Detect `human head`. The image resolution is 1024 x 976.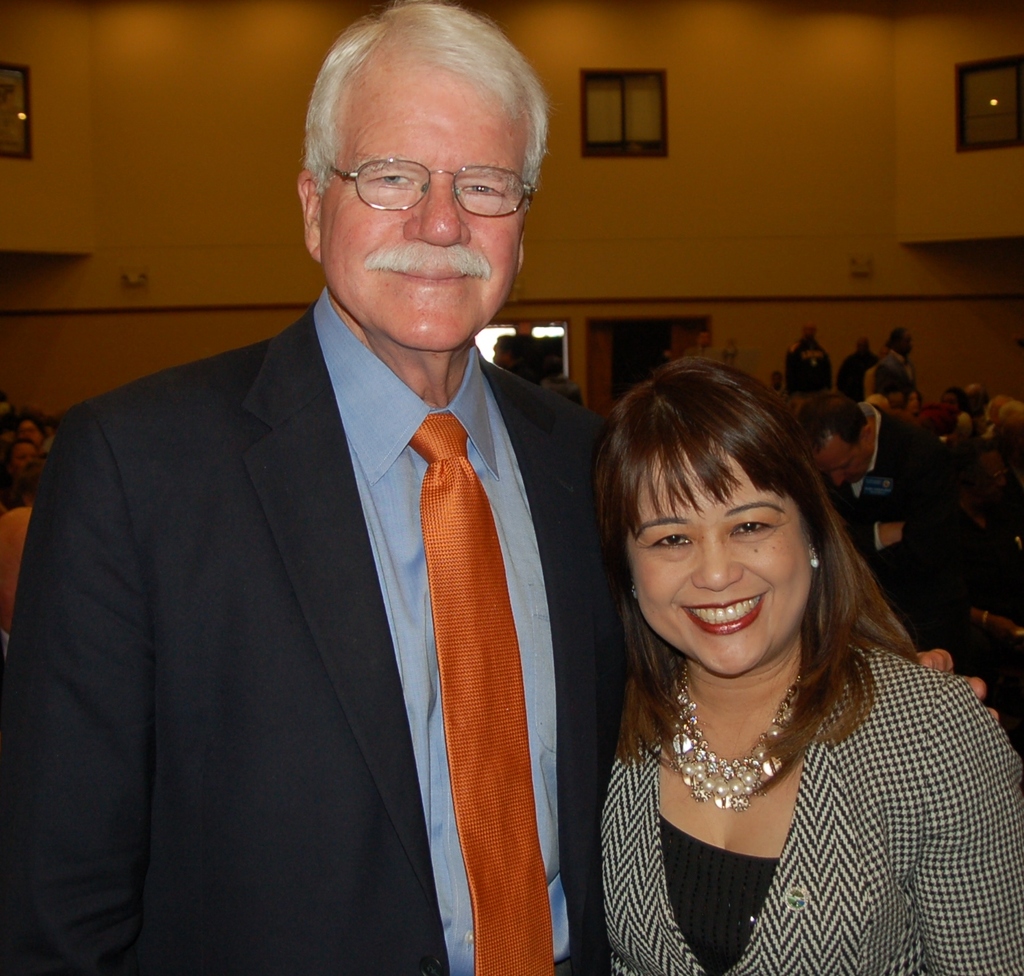
x1=791, y1=391, x2=879, y2=490.
